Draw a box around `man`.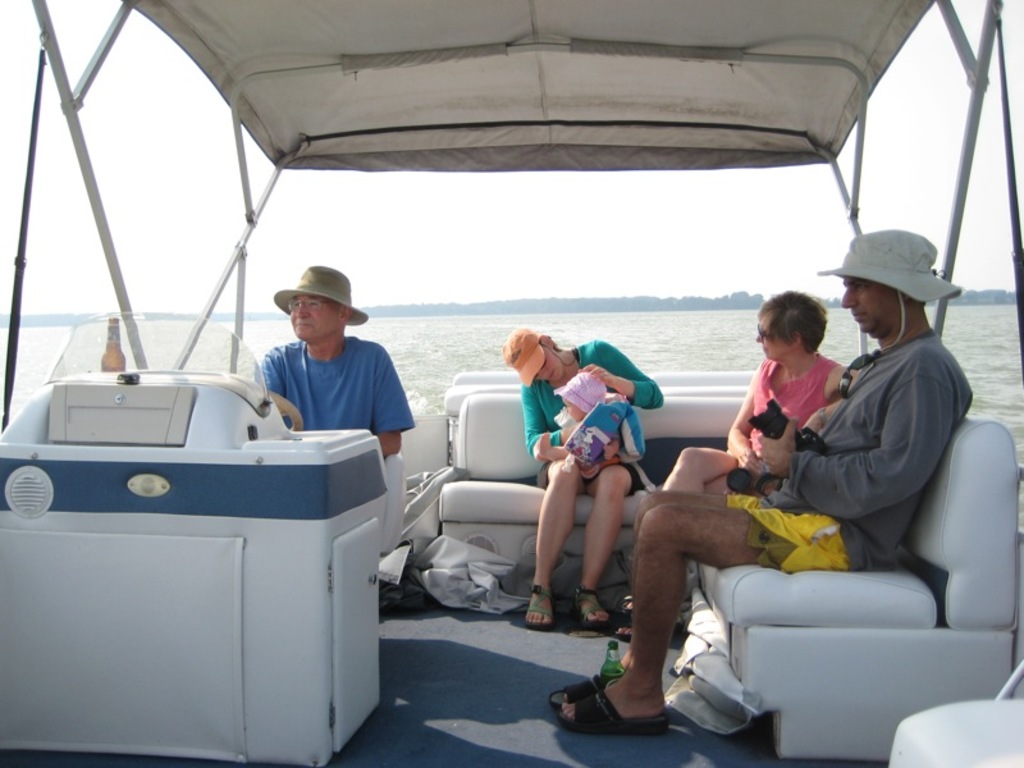
[x1=549, y1=227, x2=973, y2=737].
